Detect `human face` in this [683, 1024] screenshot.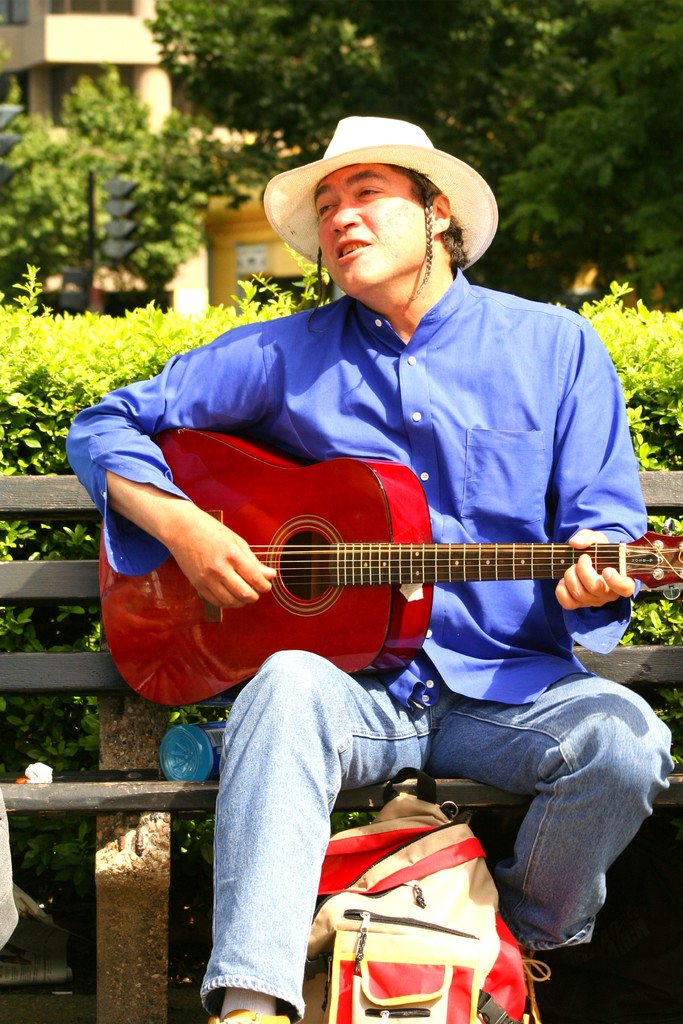
Detection: box(315, 164, 424, 294).
